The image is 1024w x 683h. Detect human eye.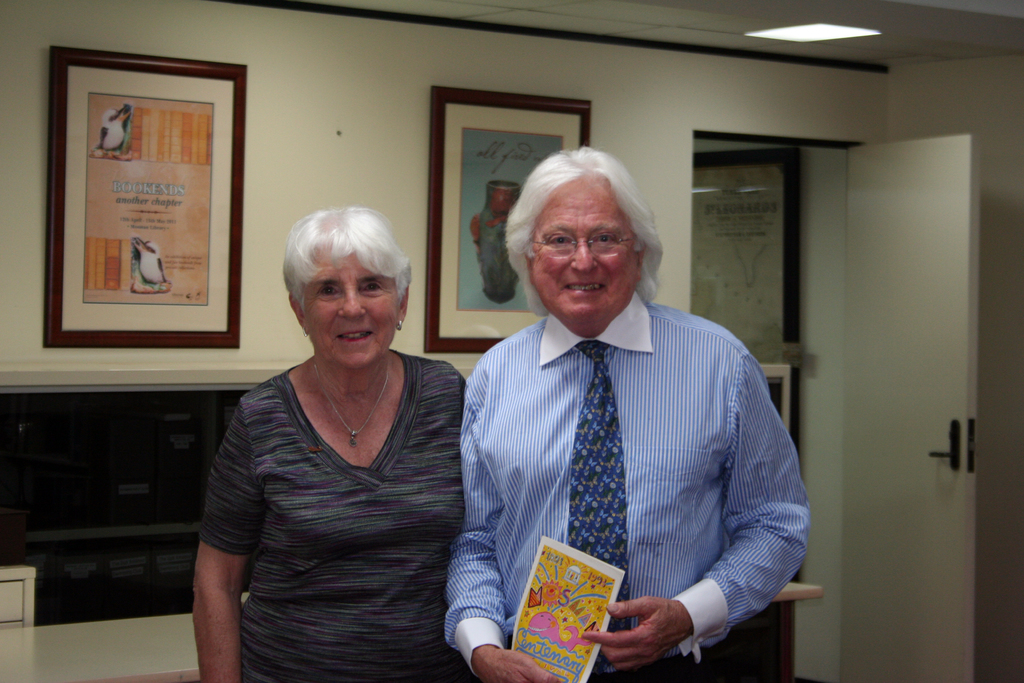
Detection: x1=593 y1=230 x2=619 y2=249.
